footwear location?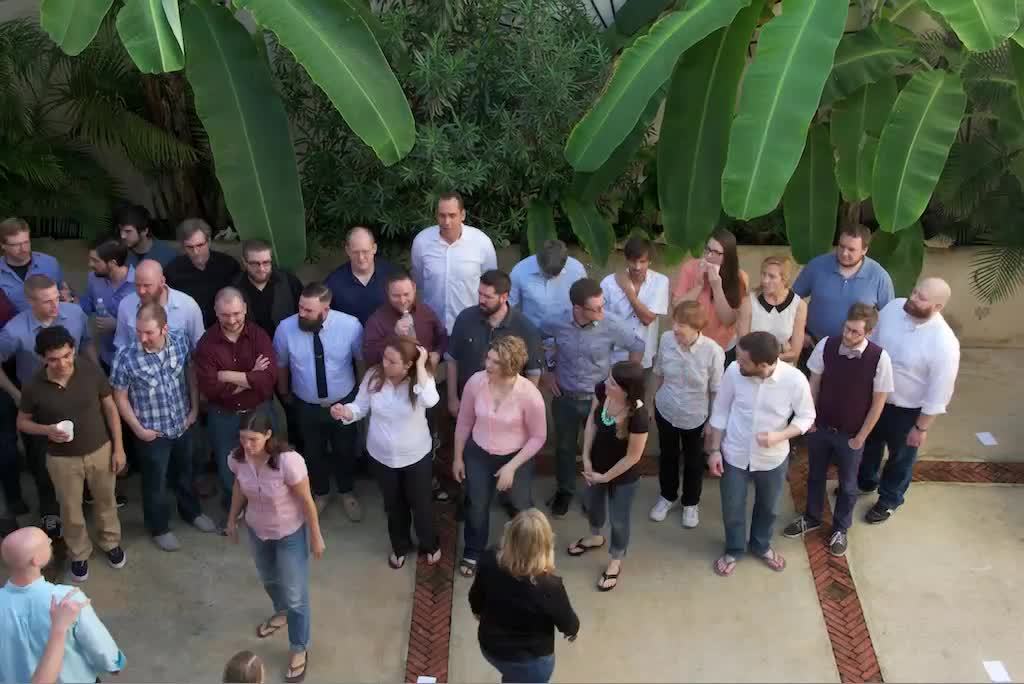
[x1=709, y1=548, x2=738, y2=575]
